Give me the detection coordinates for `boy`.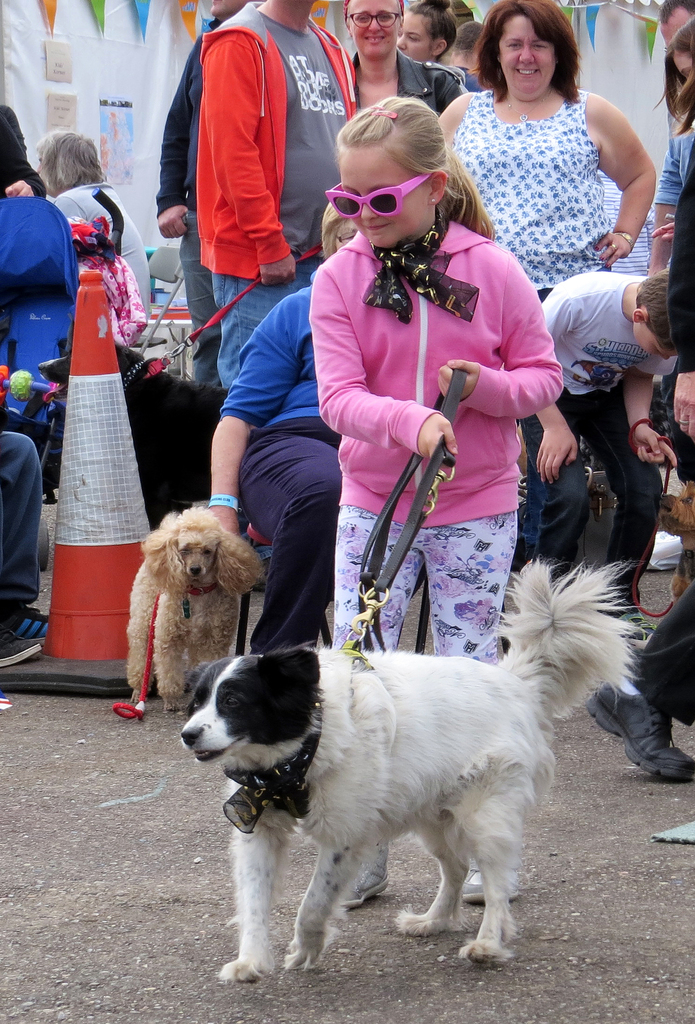
(511, 258, 692, 646).
